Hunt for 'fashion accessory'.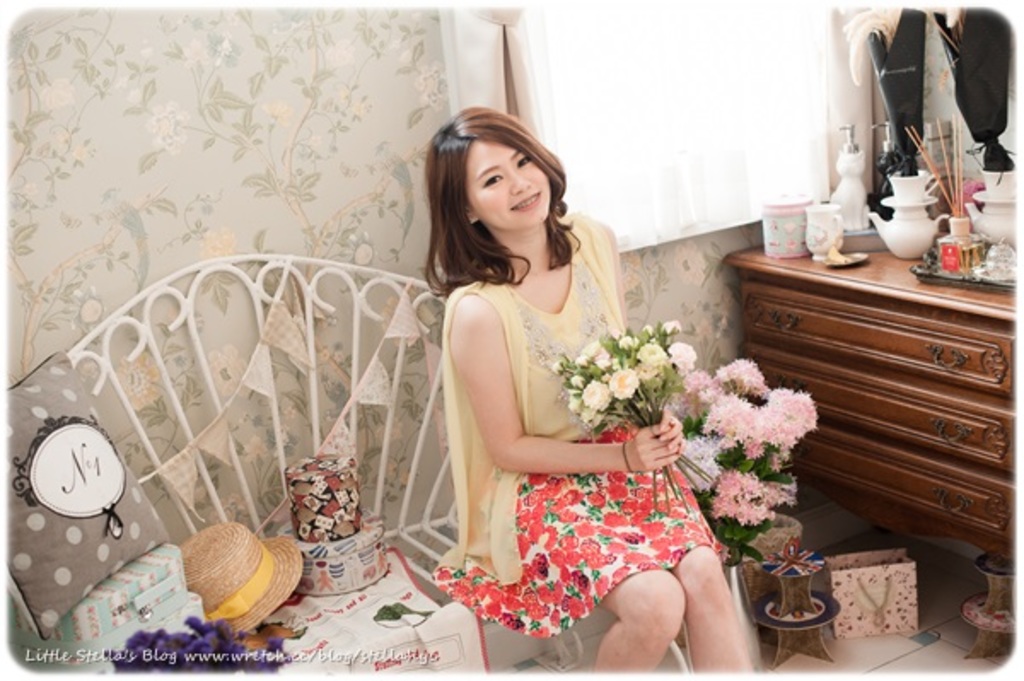
Hunted down at 177/519/314/638.
